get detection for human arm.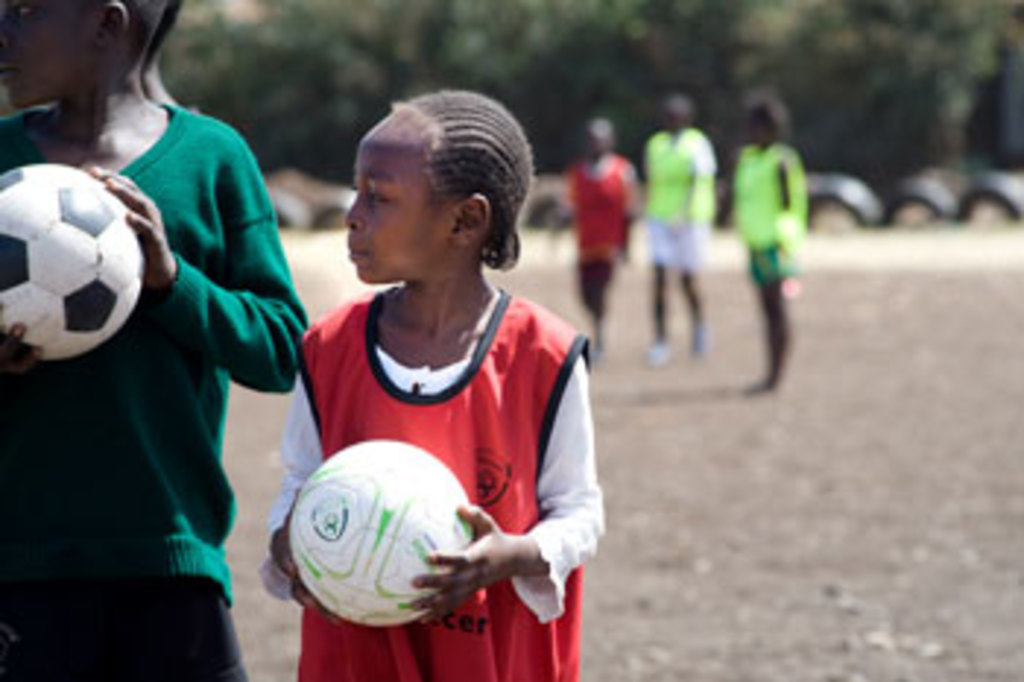
Detection: pyautogui.locateOnScreen(410, 345, 609, 615).
